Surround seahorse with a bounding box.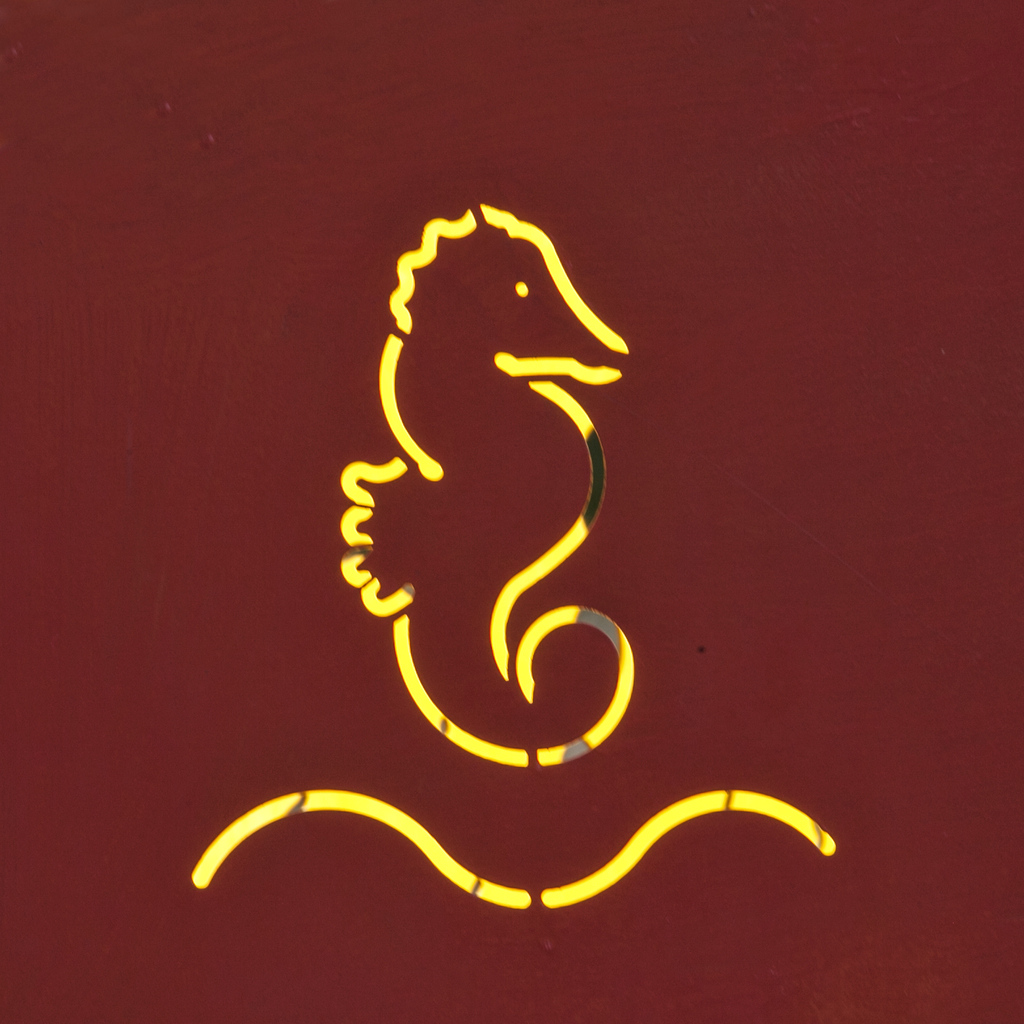
detection(338, 202, 637, 773).
